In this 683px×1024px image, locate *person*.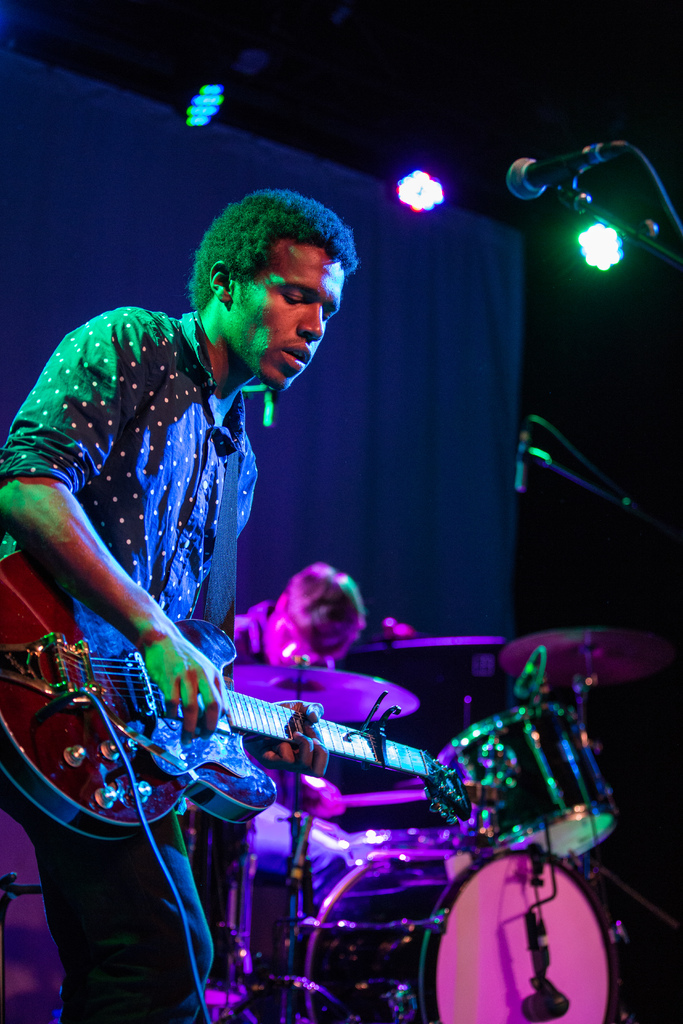
Bounding box: bbox=(226, 566, 418, 1012).
